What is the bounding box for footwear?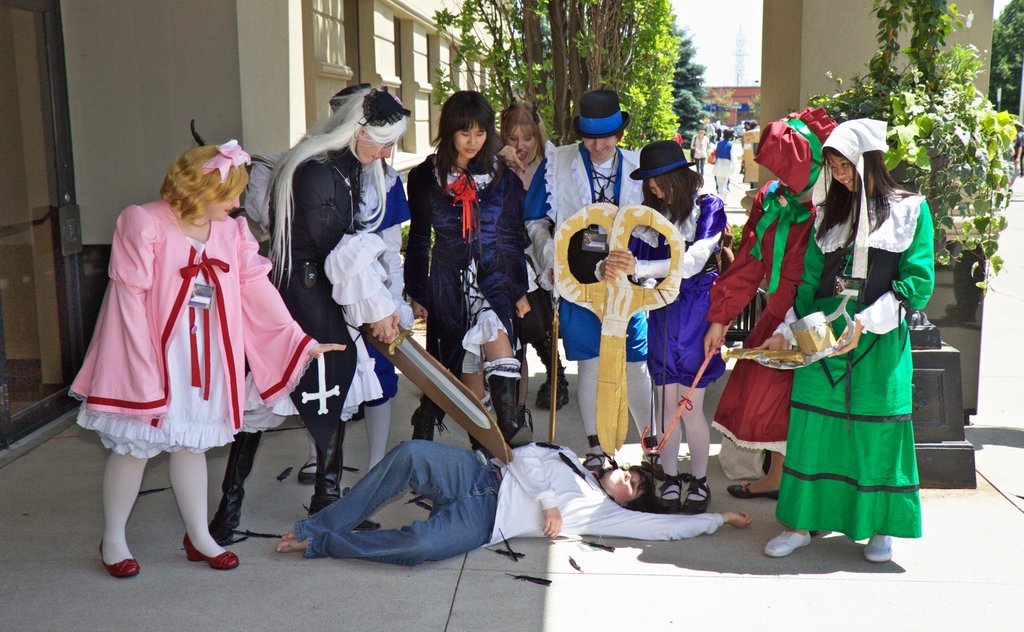
{"x1": 534, "y1": 370, "x2": 570, "y2": 411}.
